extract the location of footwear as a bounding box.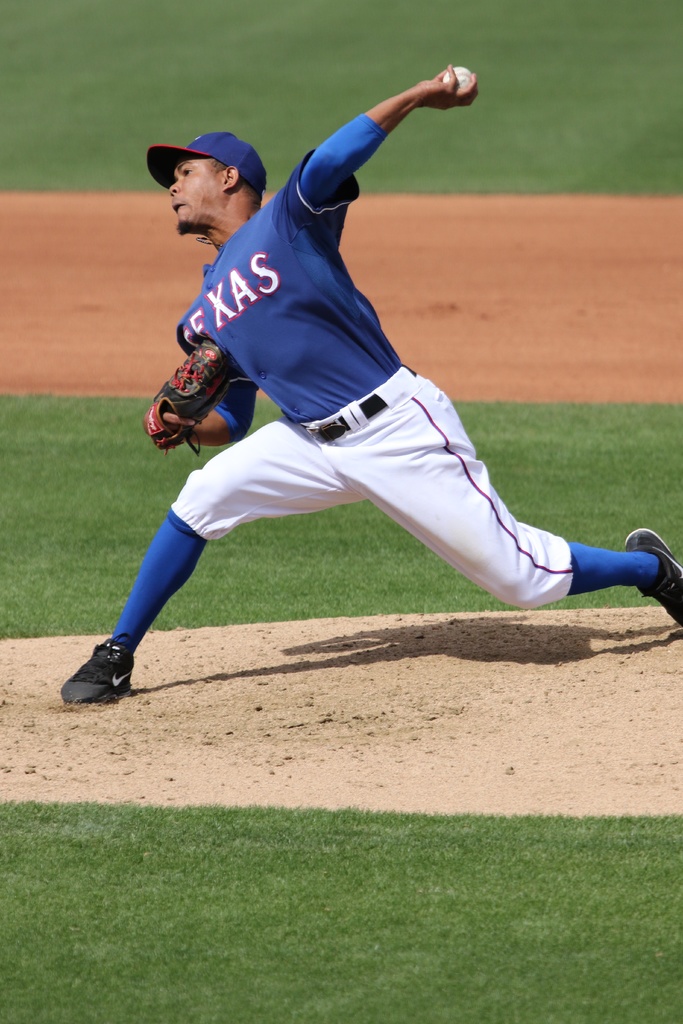
detection(619, 522, 682, 631).
